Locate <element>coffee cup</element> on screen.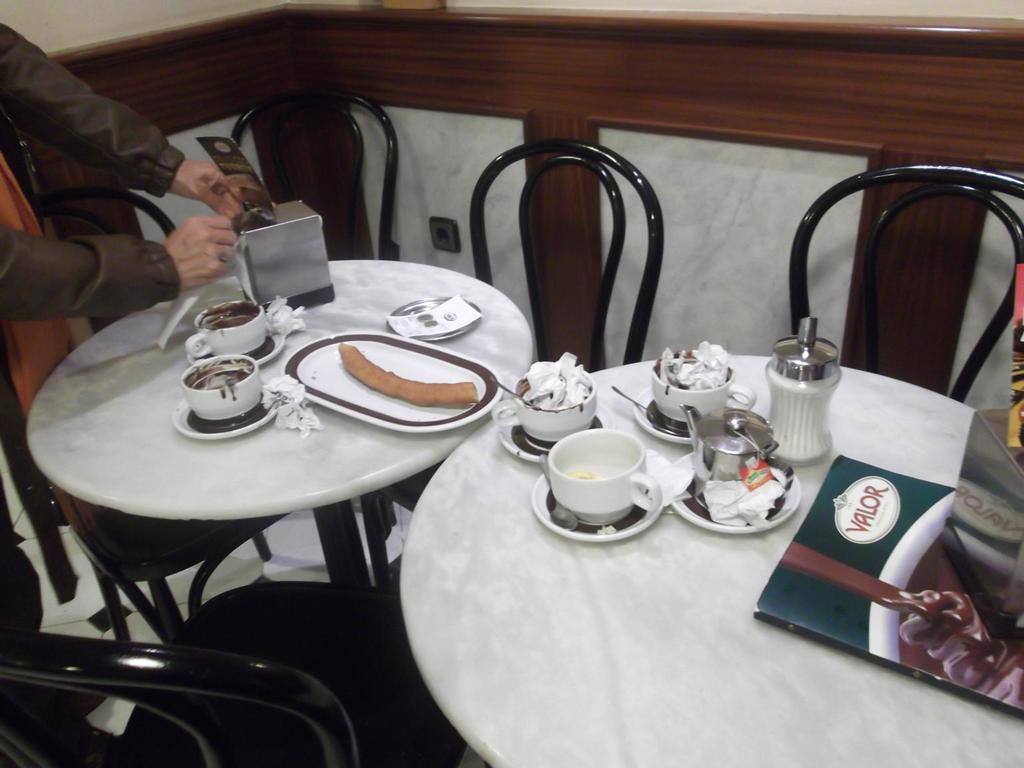
On screen at bbox=[178, 351, 275, 432].
